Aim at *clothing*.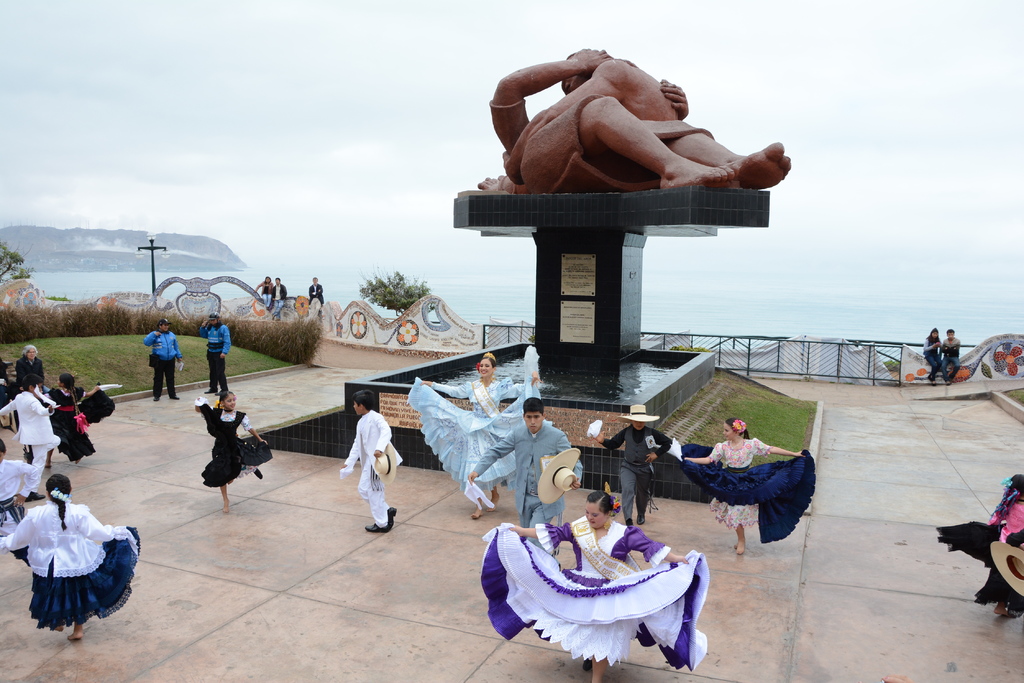
Aimed at detection(936, 503, 1023, 617).
